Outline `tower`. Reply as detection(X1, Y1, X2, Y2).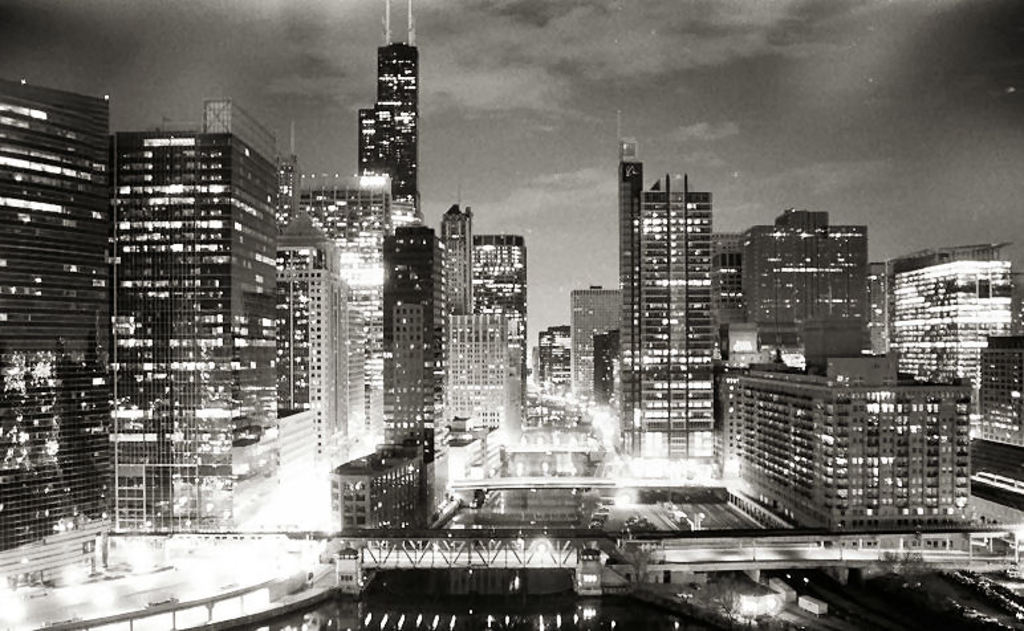
detection(537, 319, 582, 411).
